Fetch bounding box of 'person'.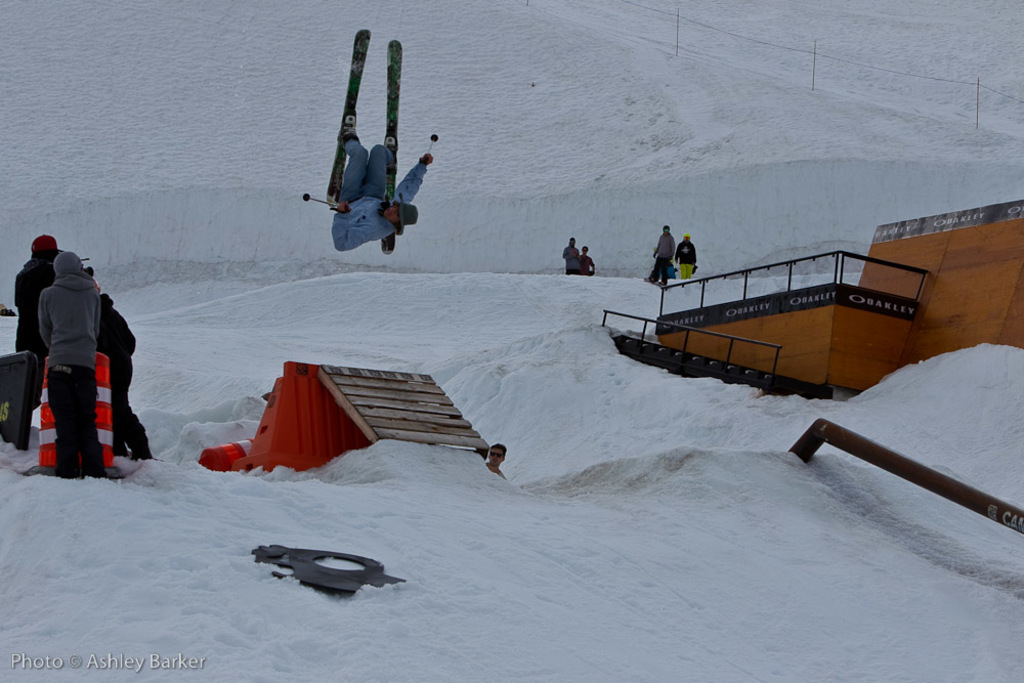
Bbox: {"left": 36, "top": 252, "right": 101, "bottom": 477}.
